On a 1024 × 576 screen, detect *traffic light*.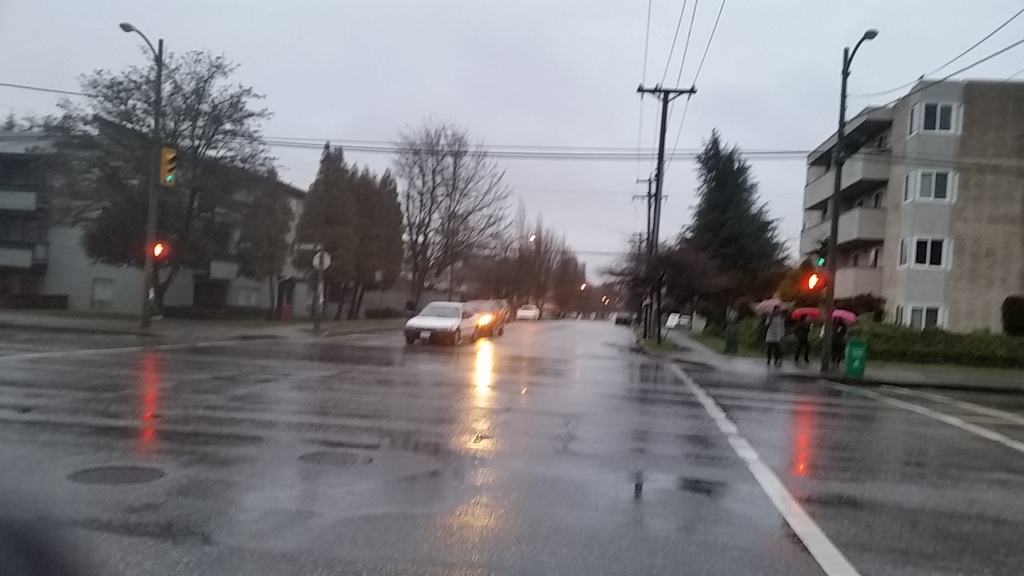
[807,273,822,292].
